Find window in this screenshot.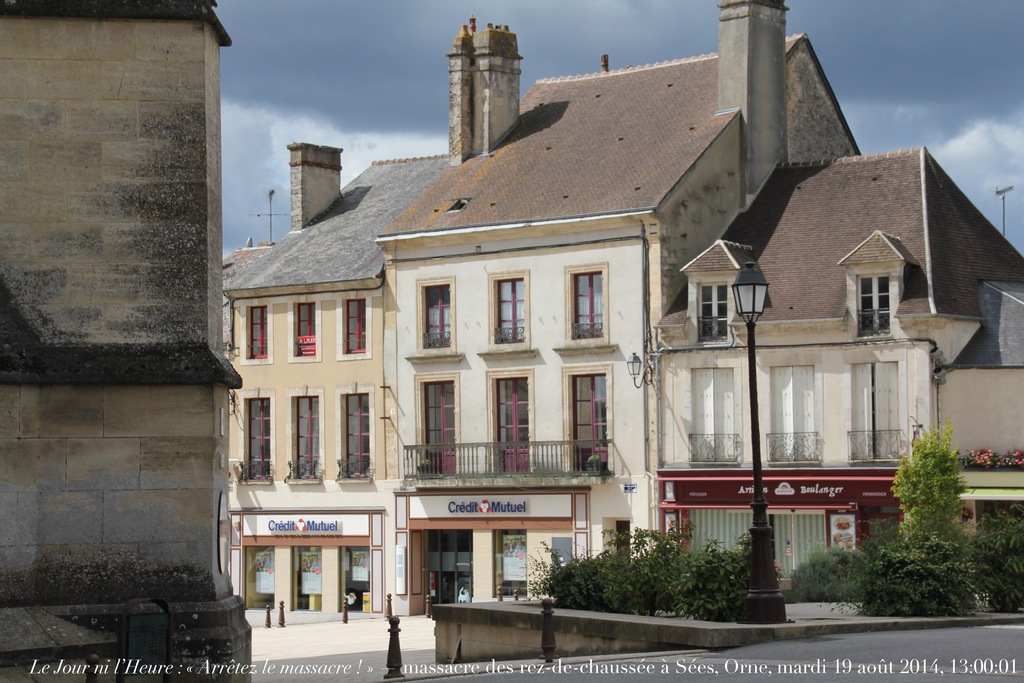
The bounding box for window is bbox=[249, 308, 268, 359].
